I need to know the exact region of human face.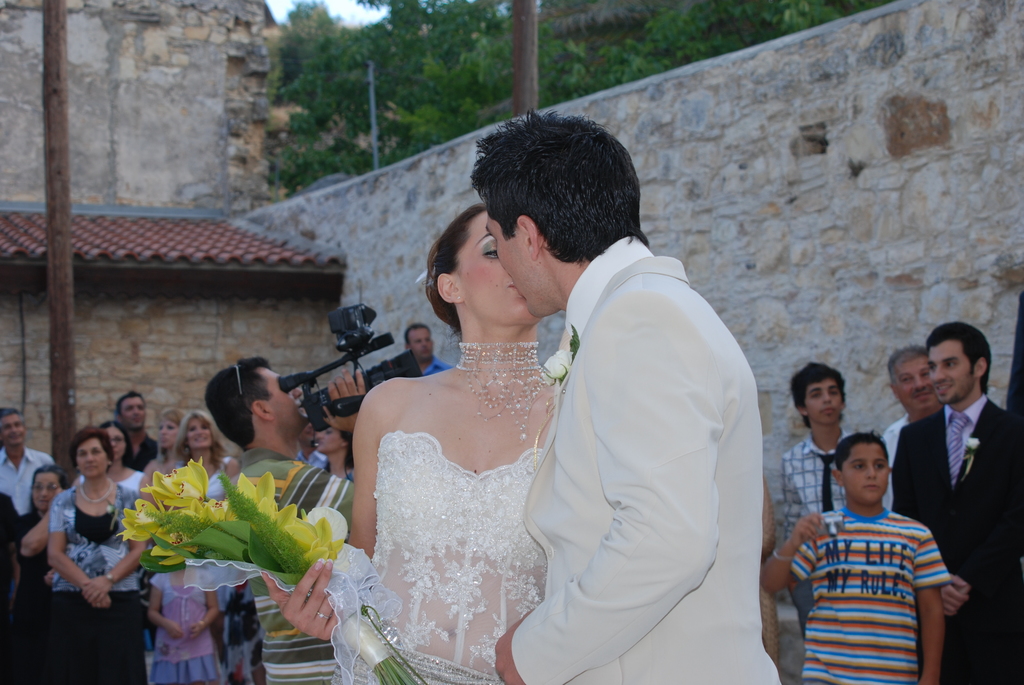
Region: 842,438,890,505.
